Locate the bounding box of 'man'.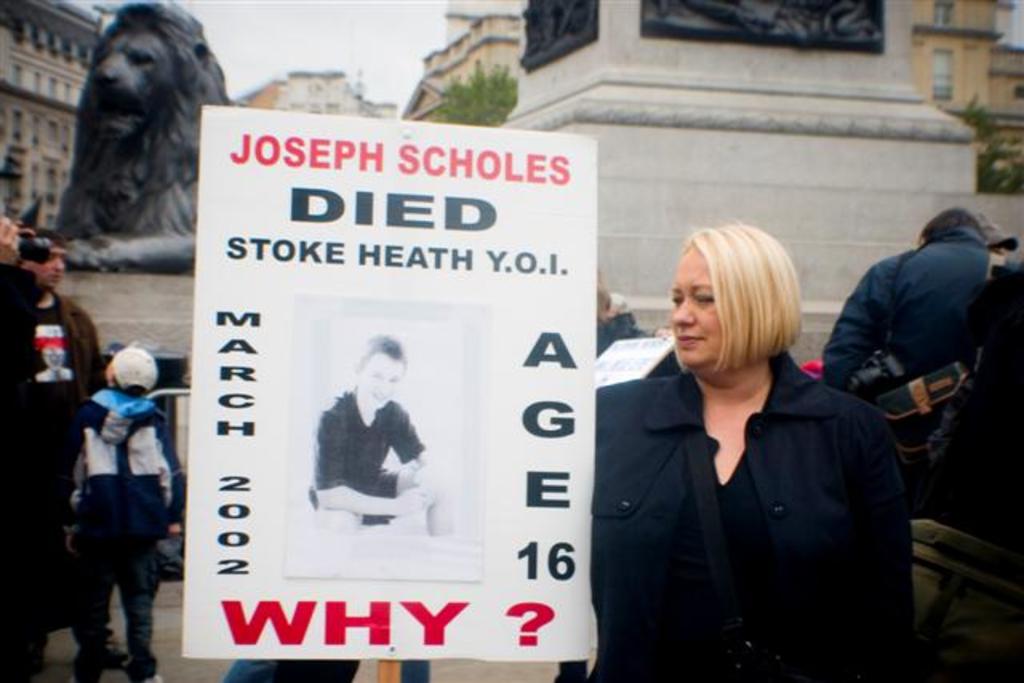
Bounding box: (x1=18, y1=230, x2=112, y2=681).
